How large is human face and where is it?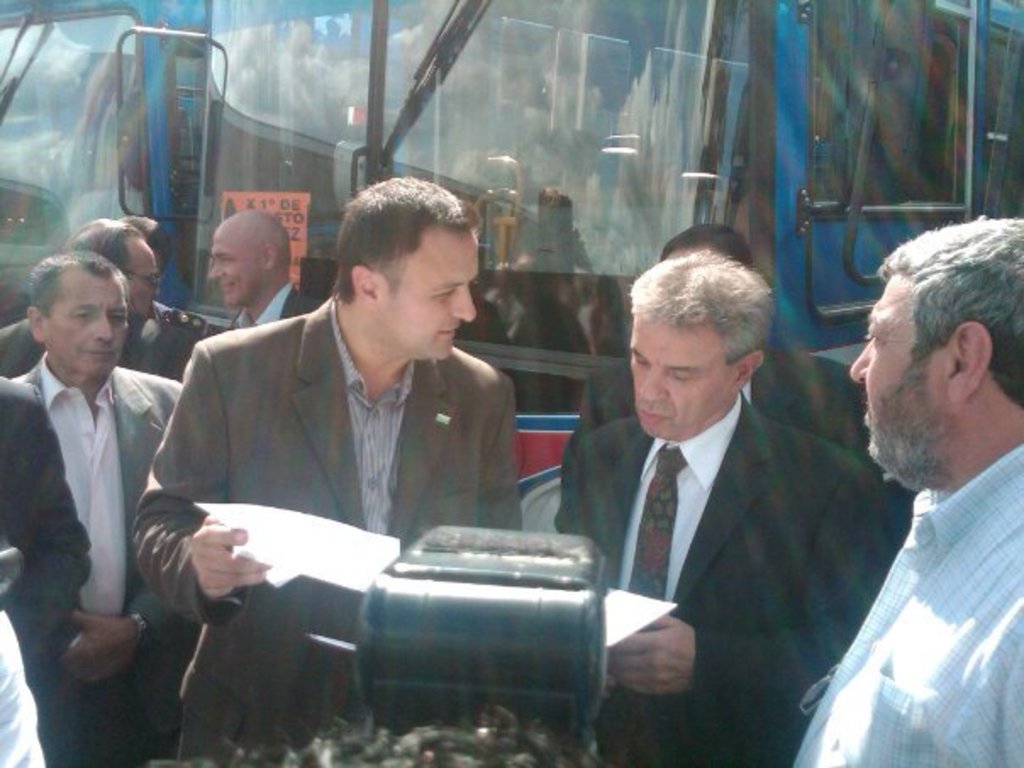
Bounding box: bbox=(124, 232, 161, 319).
